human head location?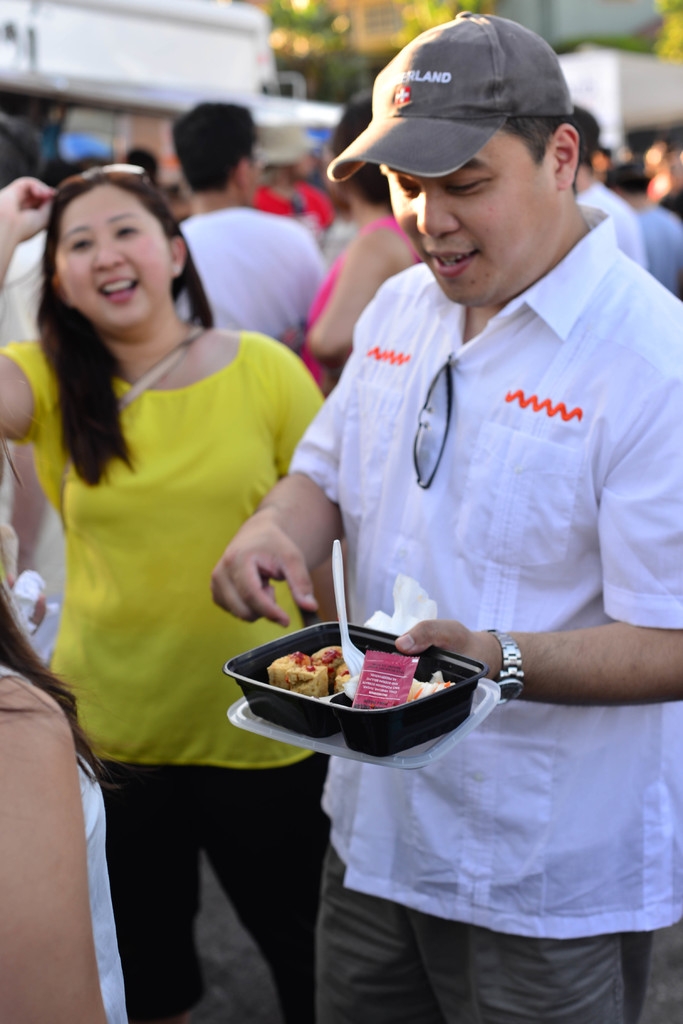
box=[326, 95, 393, 206]
